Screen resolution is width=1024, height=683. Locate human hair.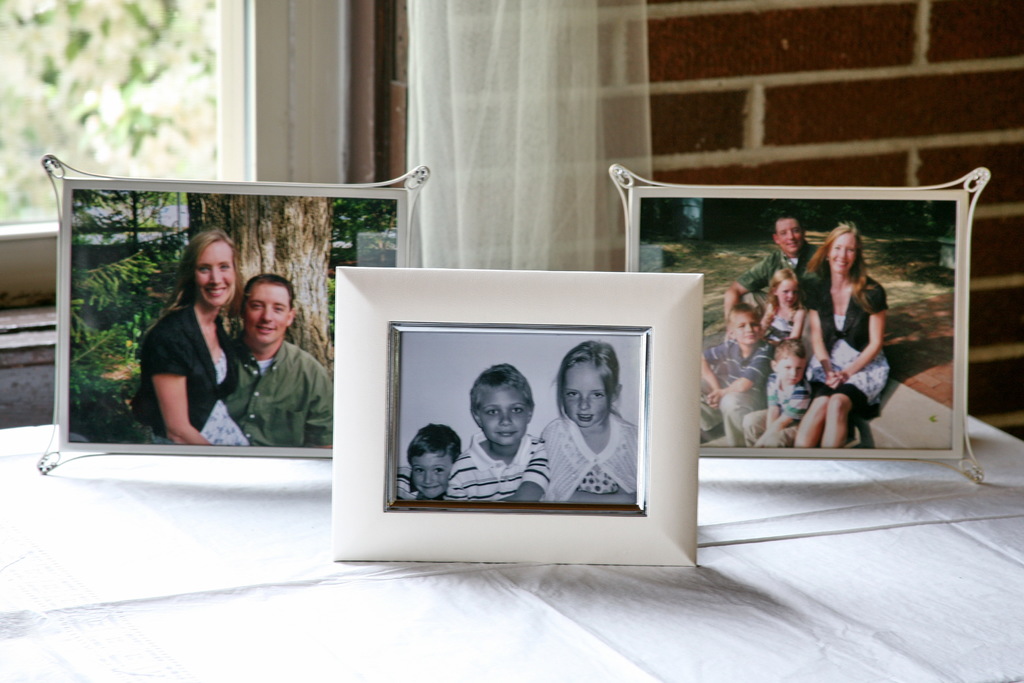
<region>774, 214, 799, 230</region>.
